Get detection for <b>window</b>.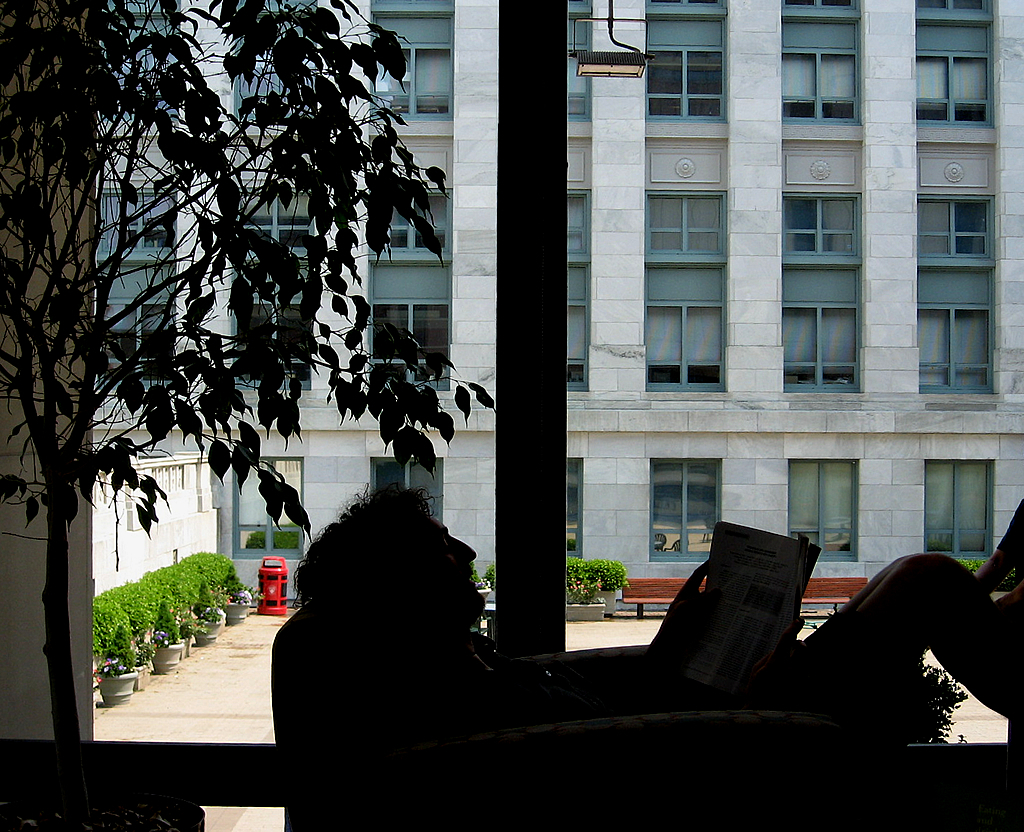
Detection: <bbox>927, 455, 994, 561</bbox>.
